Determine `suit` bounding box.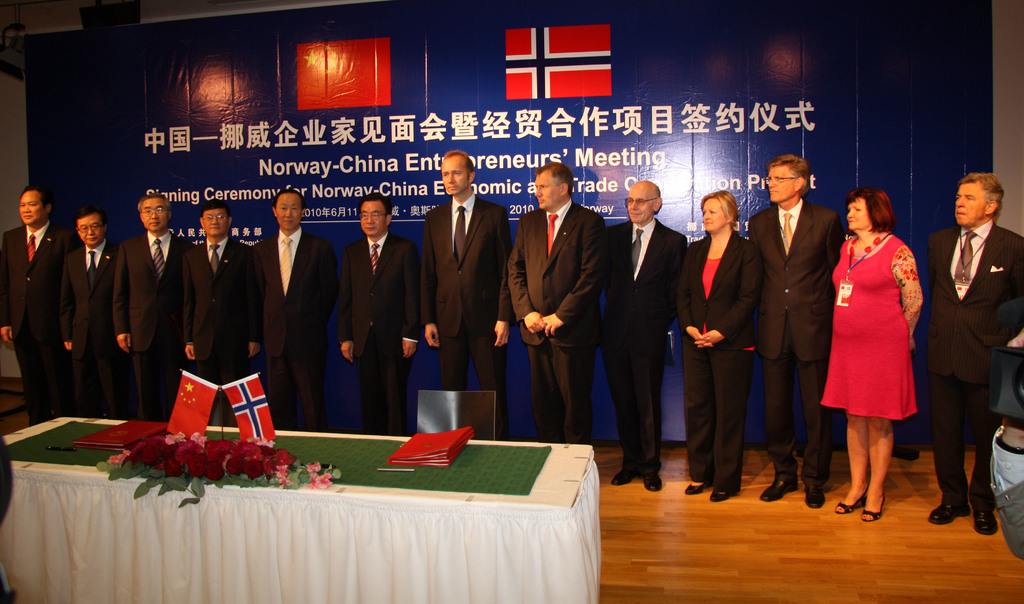
Determined: [598, 218, 687, 477].
